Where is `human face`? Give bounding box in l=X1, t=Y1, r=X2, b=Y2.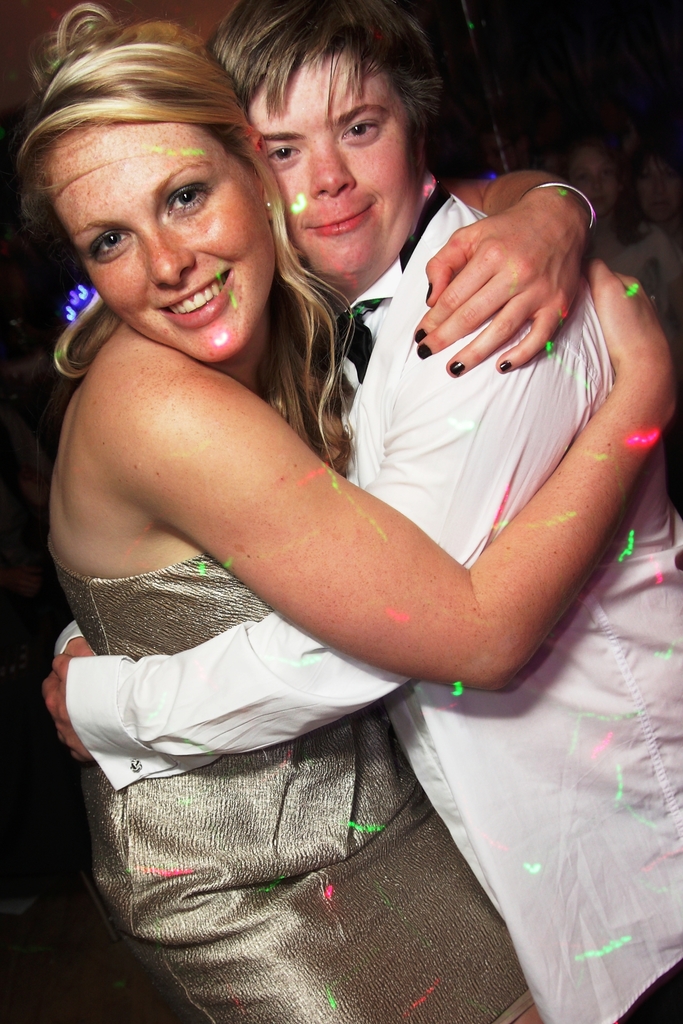
l=45, t=120, r=276, b=357.
